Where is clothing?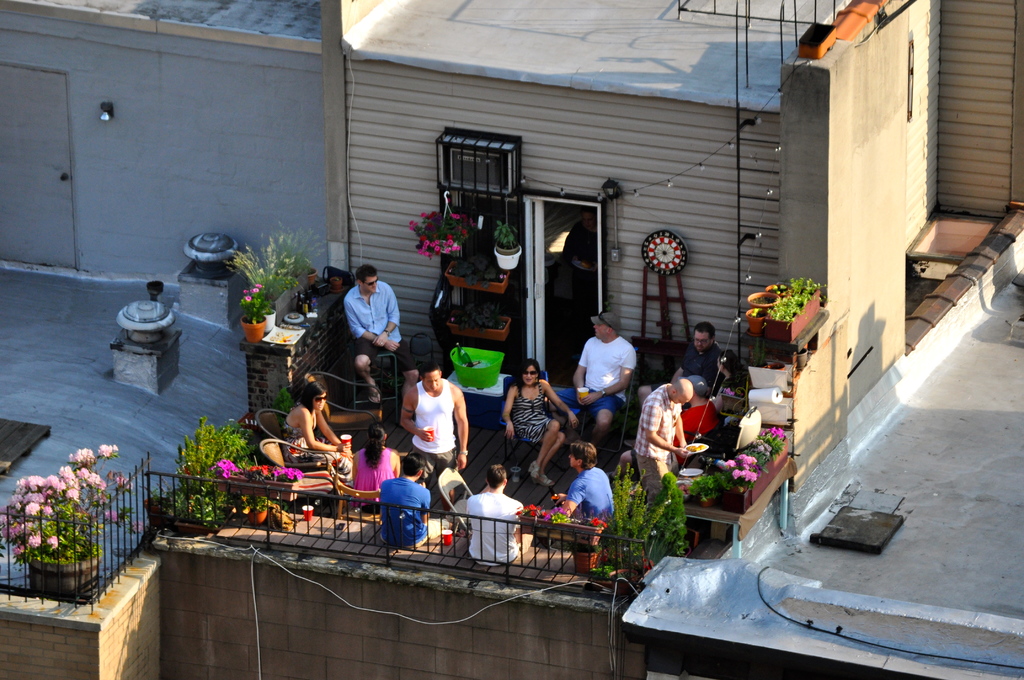
[565, 471, 616, 535].
